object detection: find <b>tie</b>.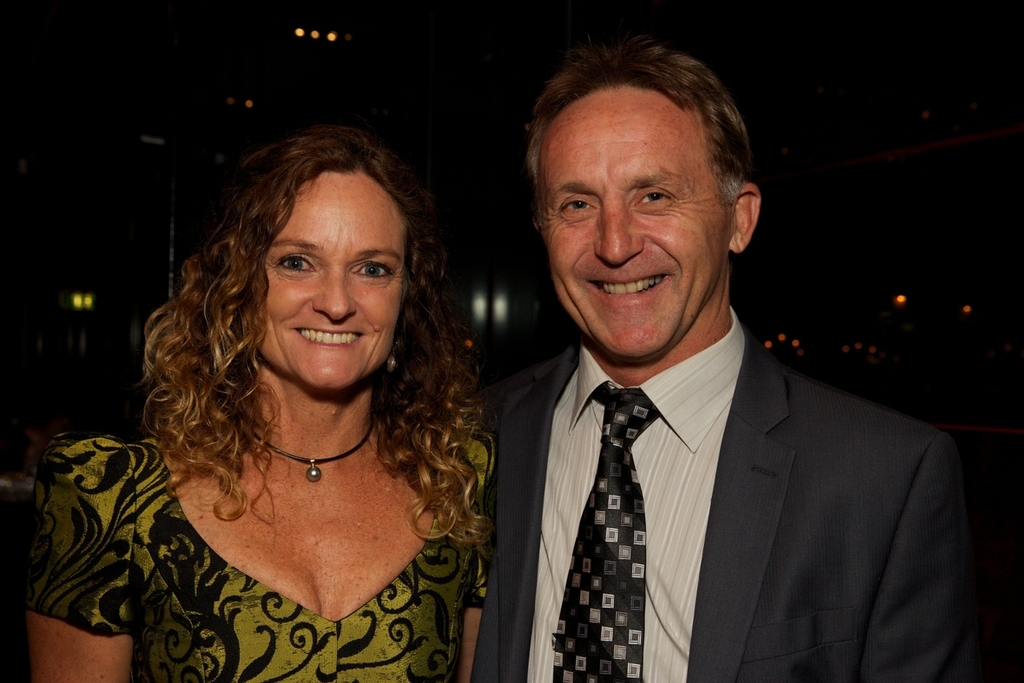
{"left": 549, "top": 384, "right": 659, "bottom": 682}.
